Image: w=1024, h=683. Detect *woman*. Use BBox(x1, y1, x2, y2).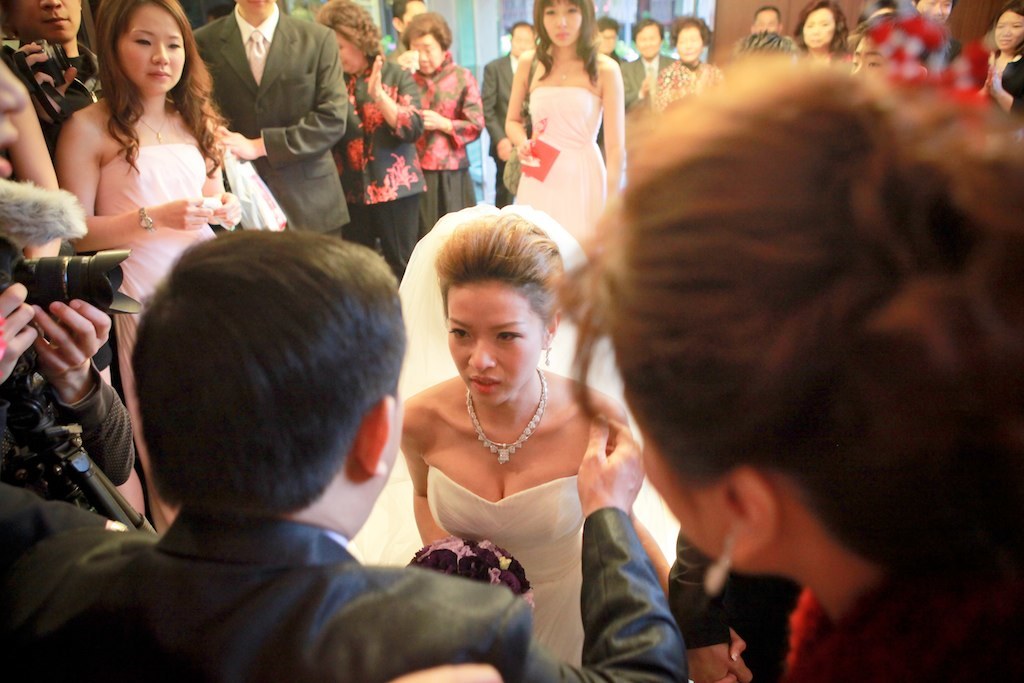
BBox(559, 59, 1023, 682).
